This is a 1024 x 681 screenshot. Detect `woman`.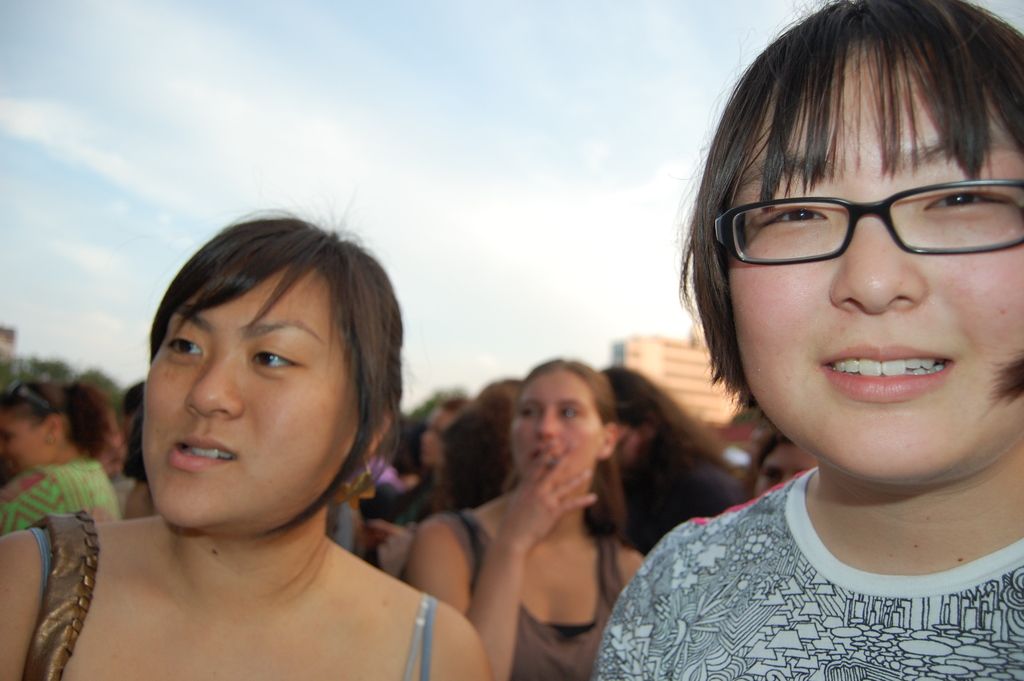
<region>34, 186, 527, 680</region>.
